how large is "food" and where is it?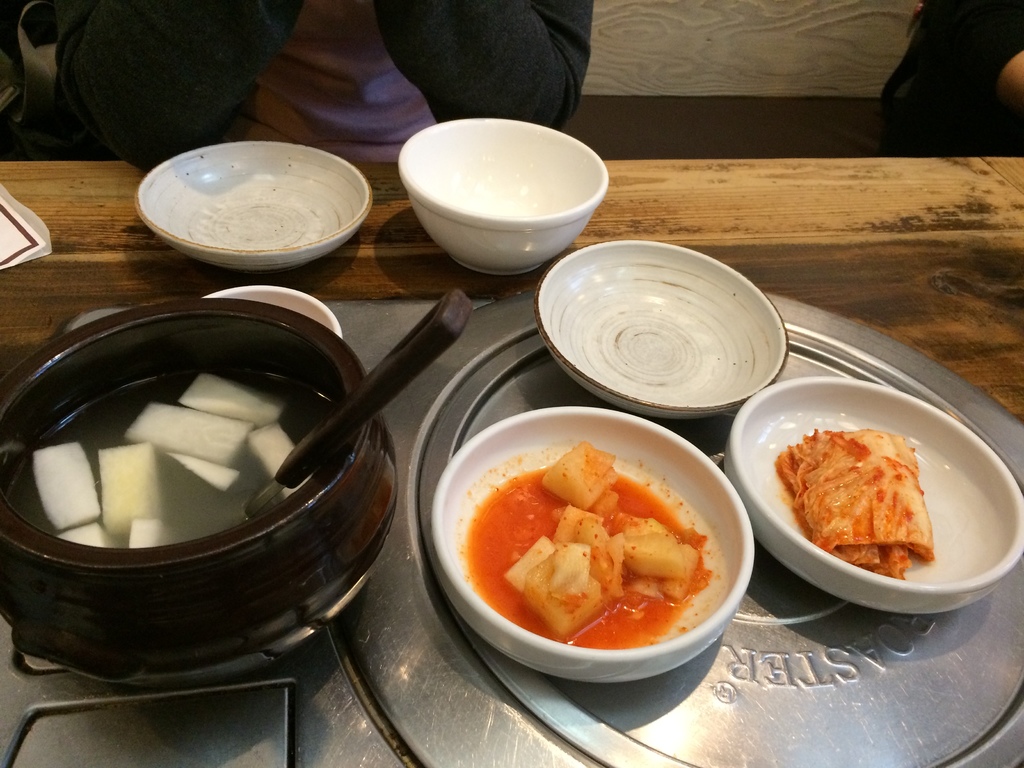
Bounding box: {"x1": 31, "y1": 444, "x2": 100, "y2": 532}.
